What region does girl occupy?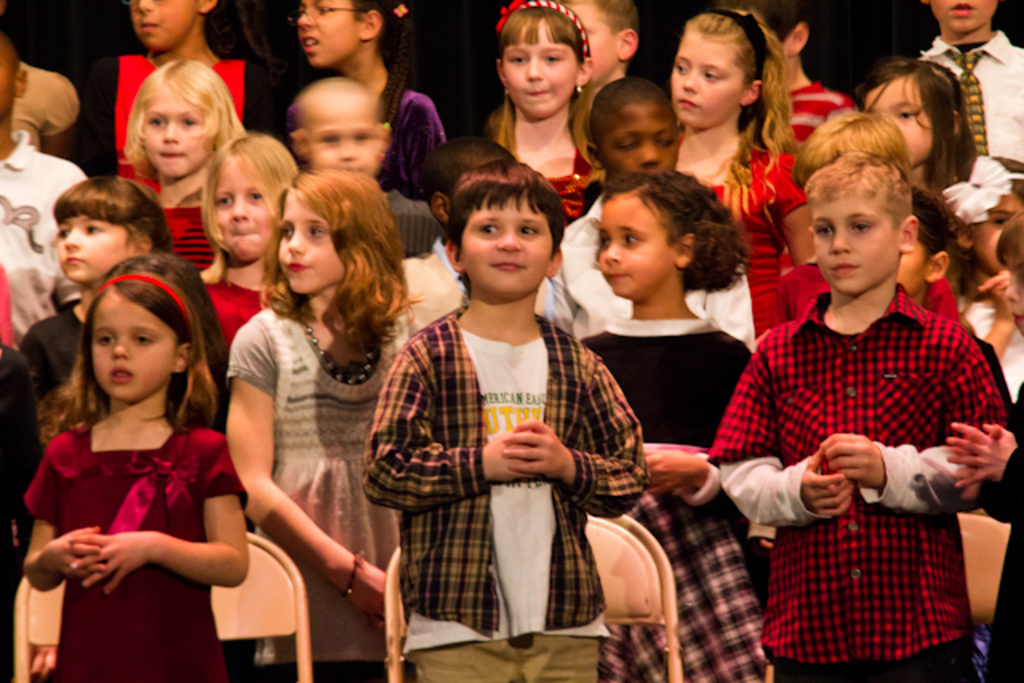
x1=680 y1=8 x2=819 y2=293.
